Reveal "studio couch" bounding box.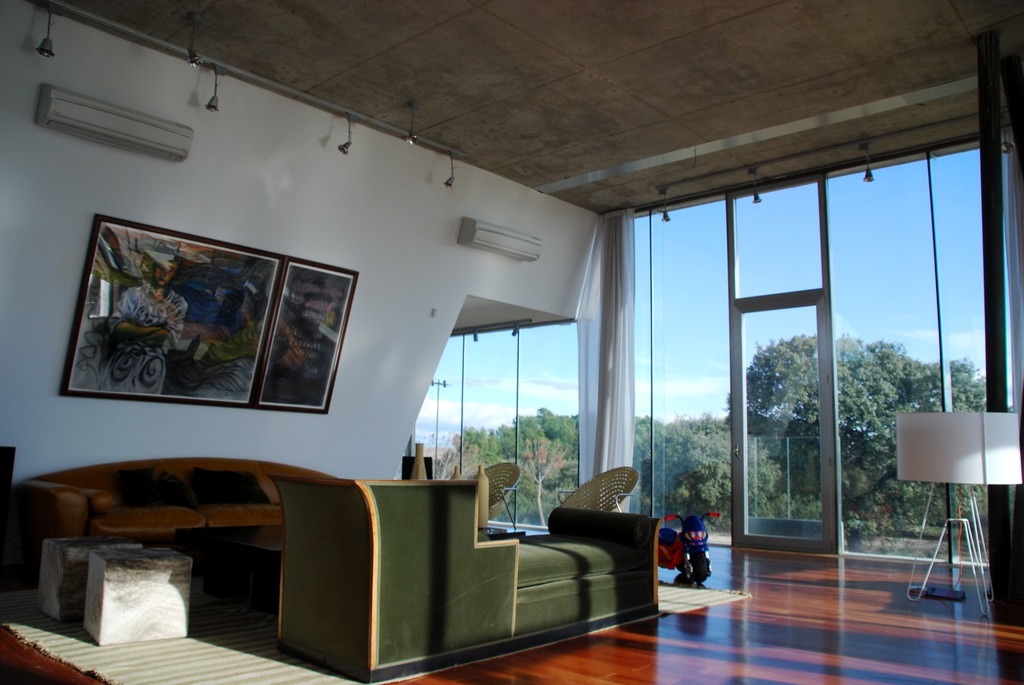
Revealed: 266/468/664/684.
